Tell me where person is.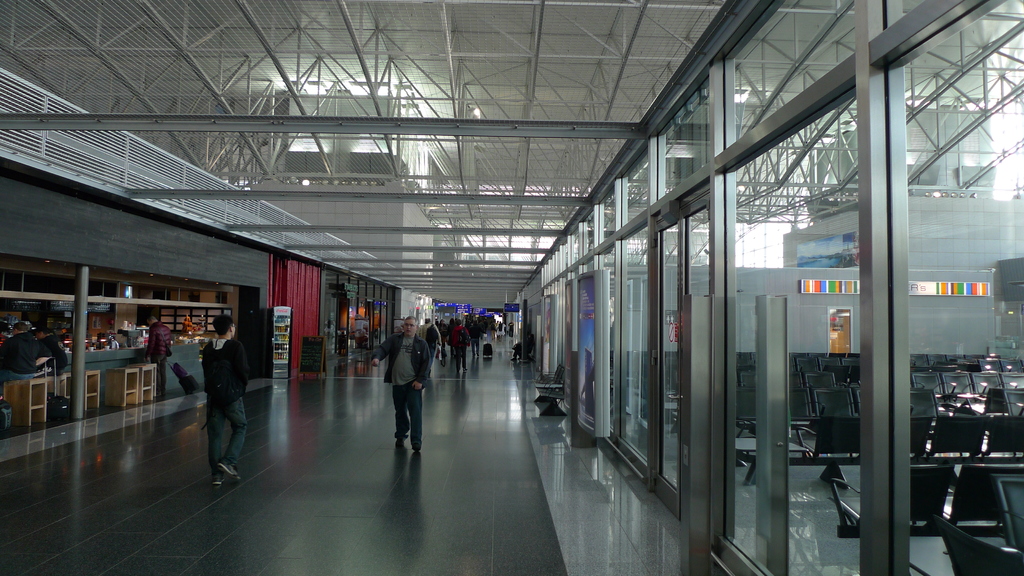
person is at Rect(373, 308, 422, 468).
